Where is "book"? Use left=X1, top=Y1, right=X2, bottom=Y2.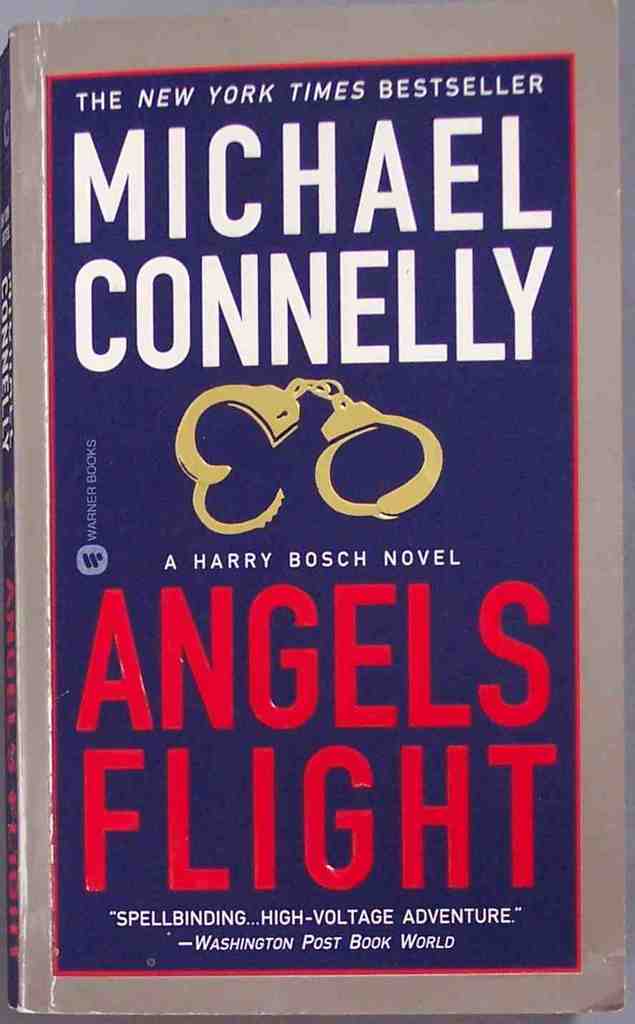
left=36, top=39, right=596, bottom=873.
